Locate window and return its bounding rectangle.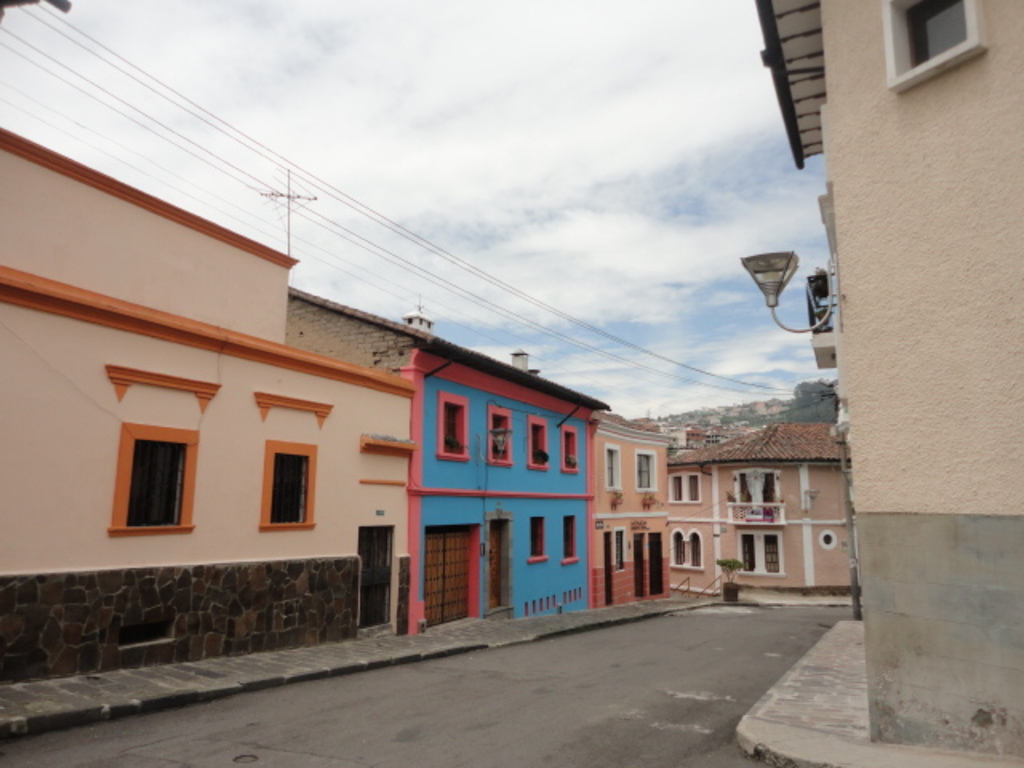
bbox=[603, 450, 621, 493].
